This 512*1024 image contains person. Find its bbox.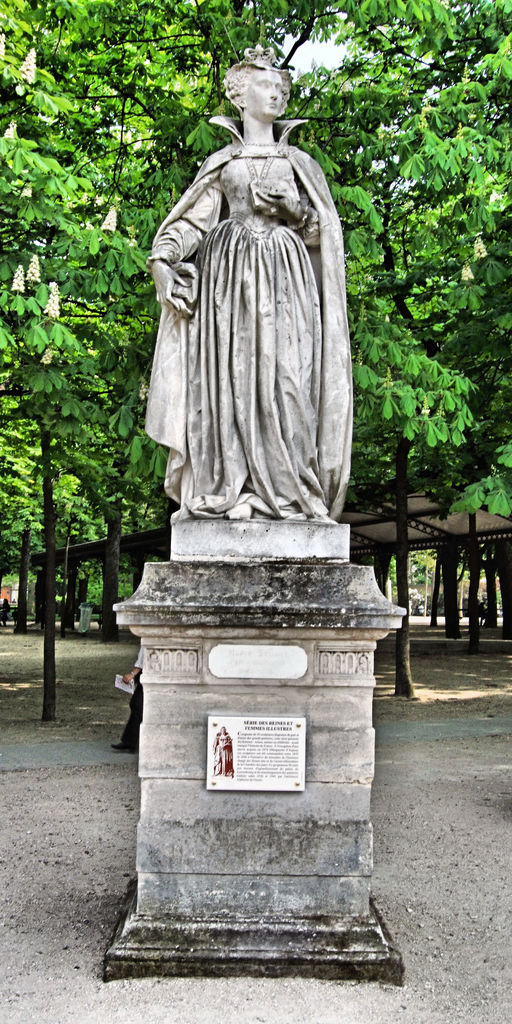
<bbox>211, 727, 235, 778</bbox>.
